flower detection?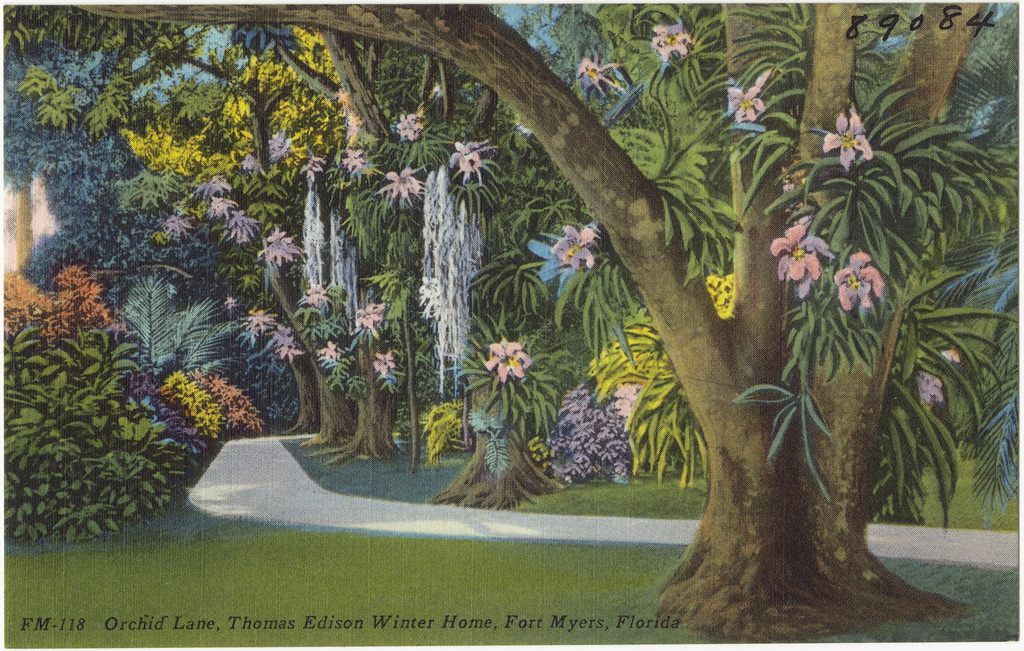
[268,328,307,365]
